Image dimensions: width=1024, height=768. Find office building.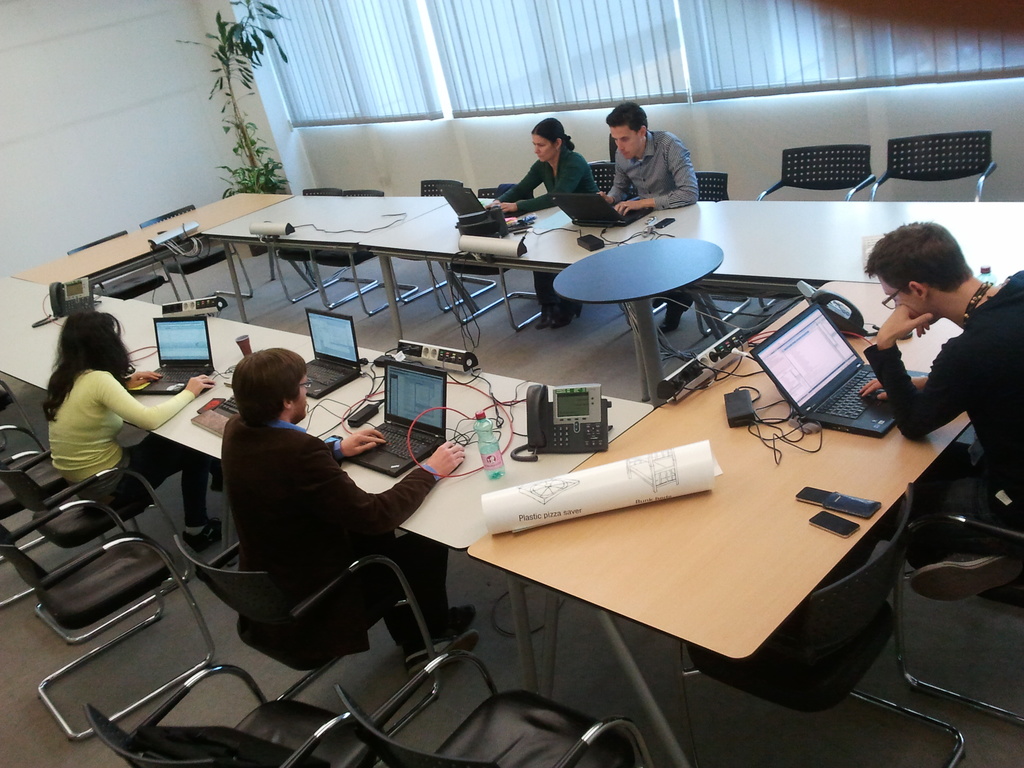
60/3/1004/767.
